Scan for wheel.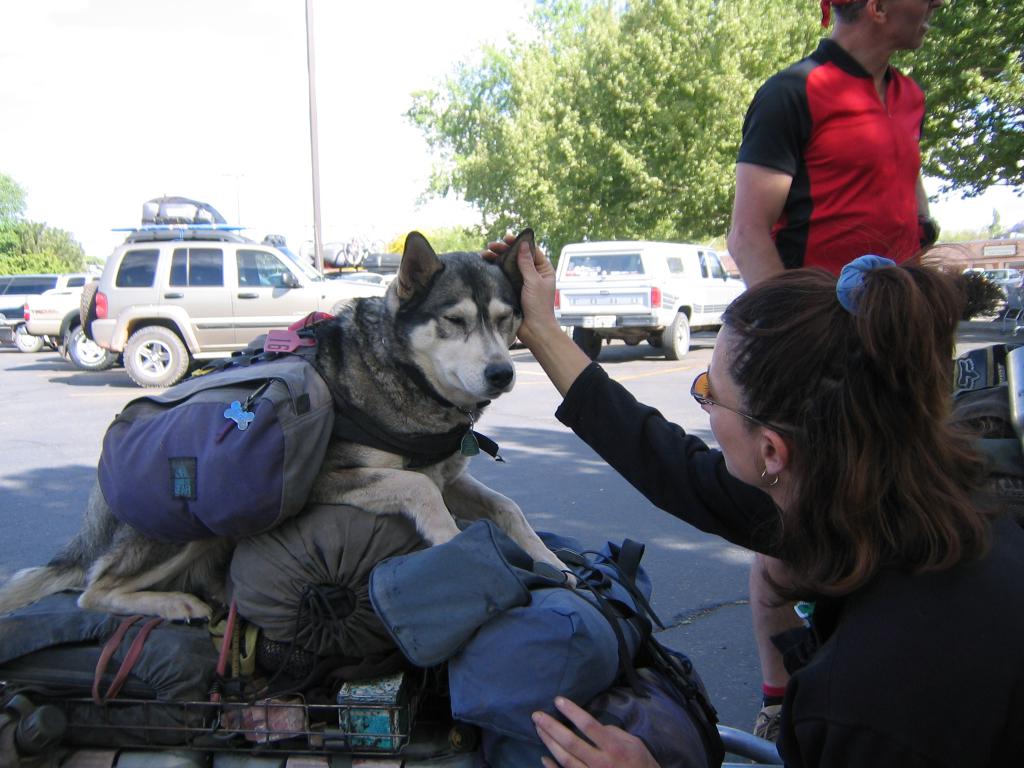
Scan result: 122/322/189/387.
